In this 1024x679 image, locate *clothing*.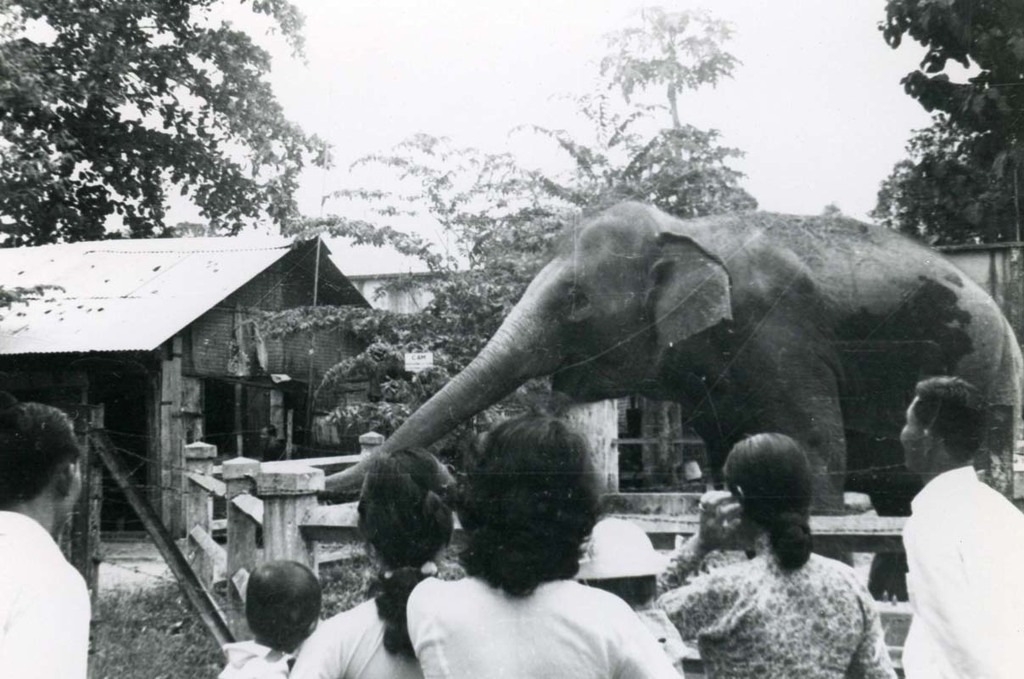
Bounding box: pyautogui.locateOnScreen(402, 572, 675, 678).
